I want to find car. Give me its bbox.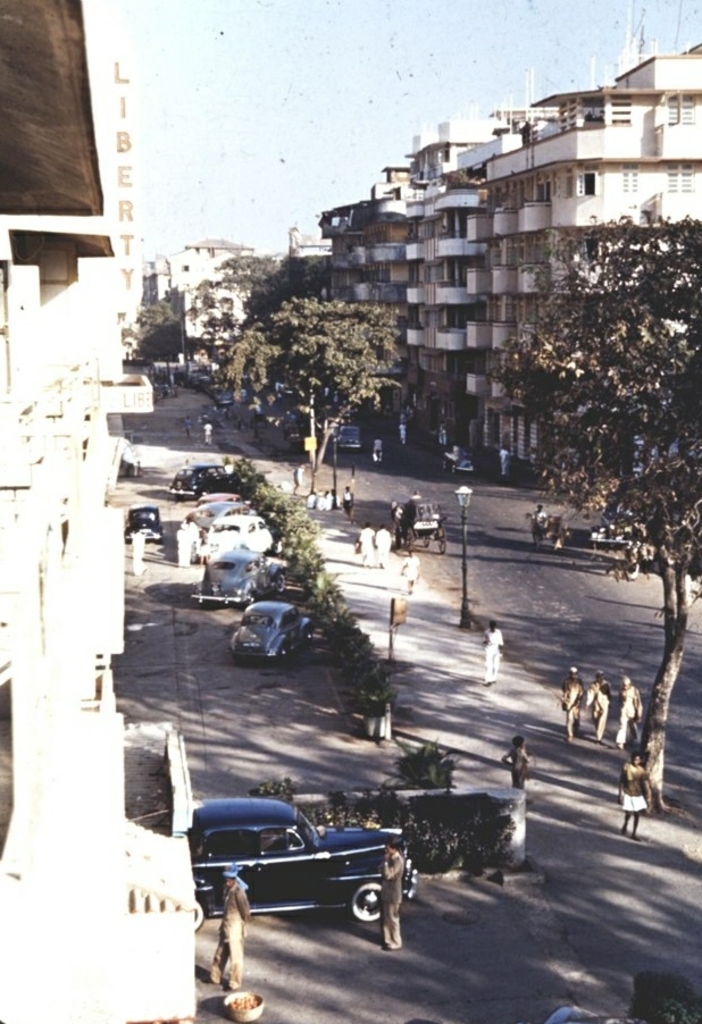
left=174, top=797, right=421, bottom=940.
